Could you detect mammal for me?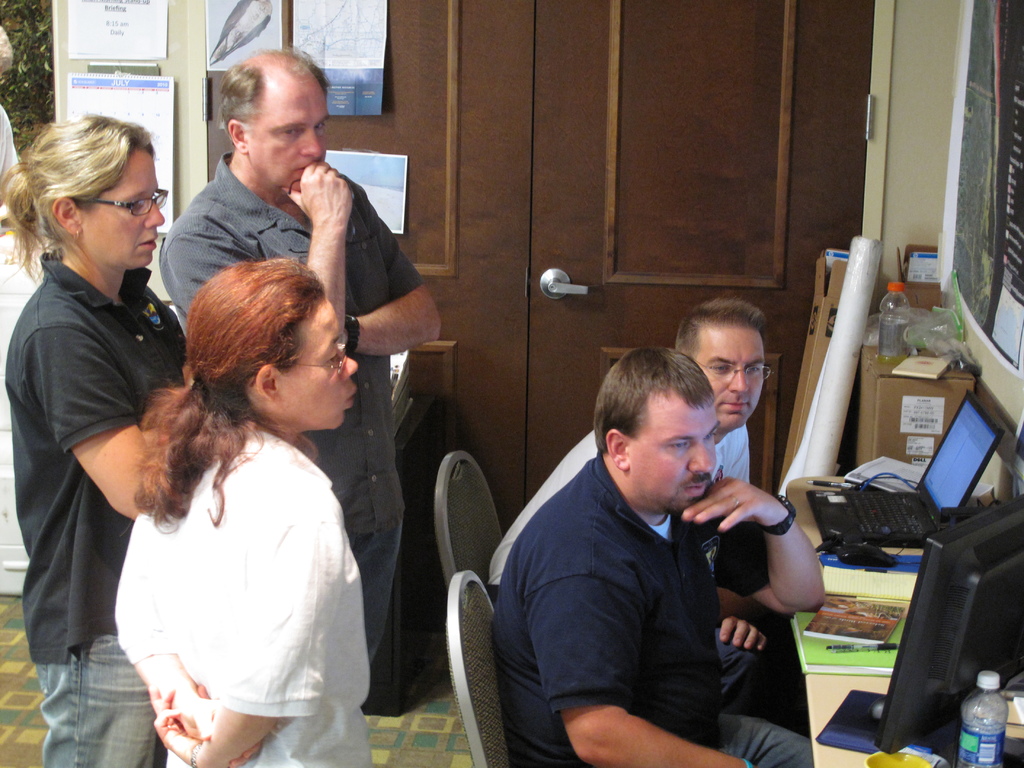
Detection result: [x1=488, y1=302, x2=810, y2=712].
